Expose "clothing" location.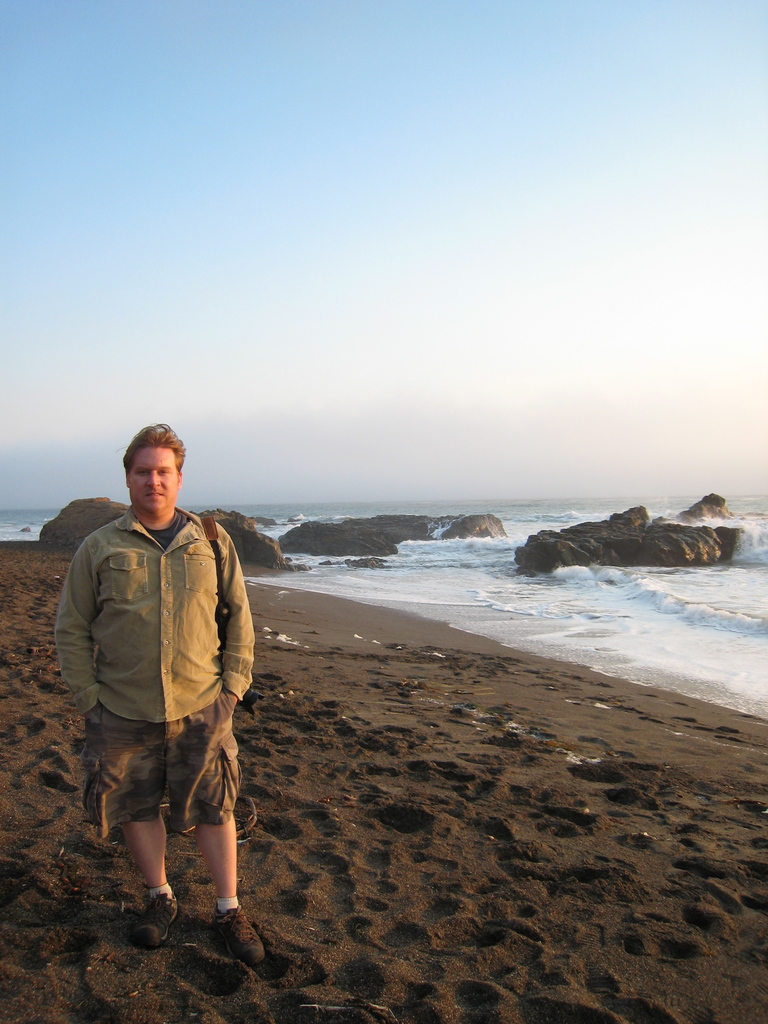
Exposed at box(47, 460, 254, 854).
